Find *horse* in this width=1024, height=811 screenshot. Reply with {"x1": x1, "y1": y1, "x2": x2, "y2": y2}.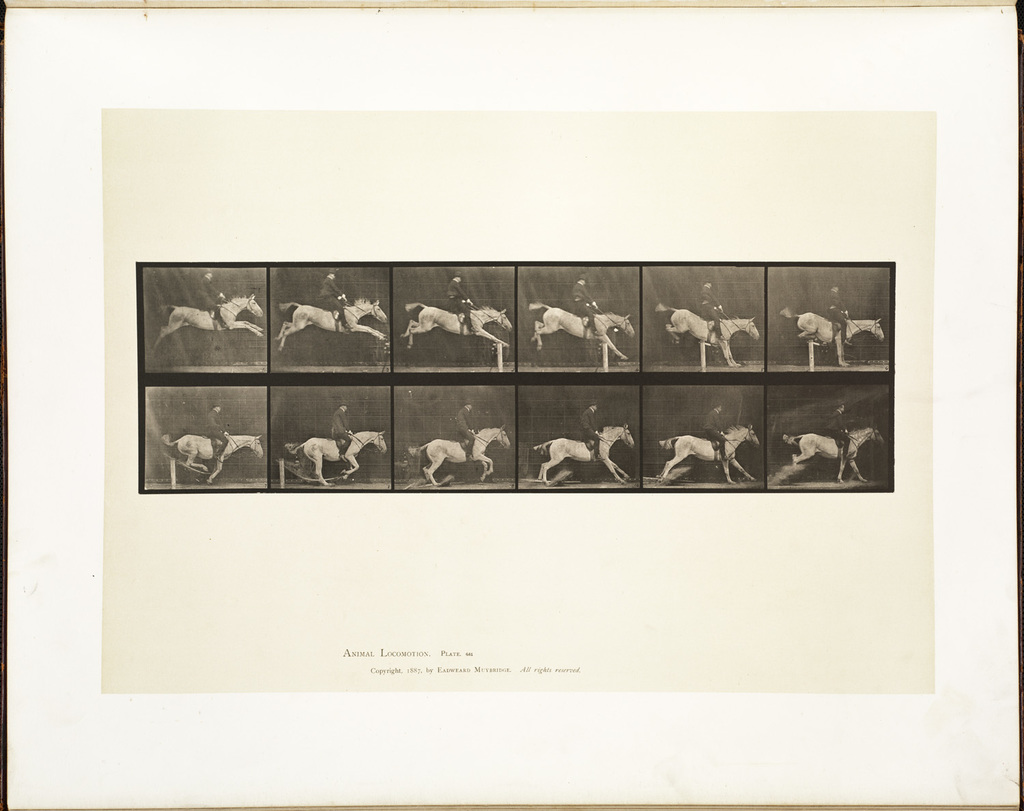
{"x1": 780, "y1": 307, "x2": 887, "y2": 369}.
